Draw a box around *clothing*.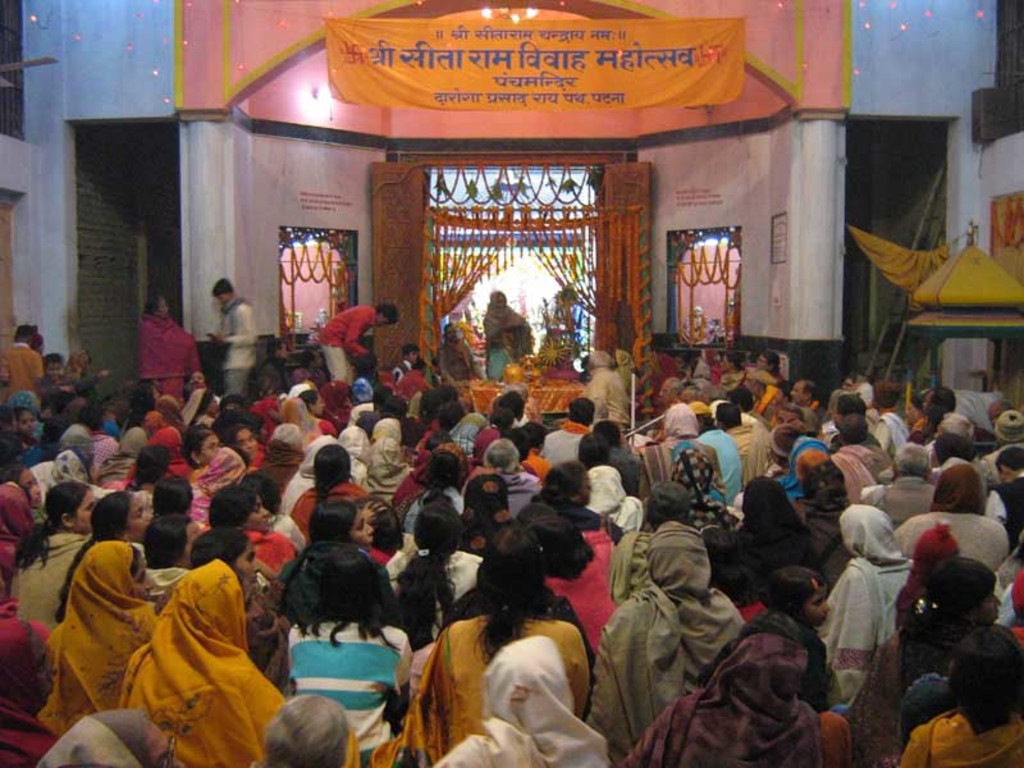
(left=282, top=609, right=419, bottom=767).
